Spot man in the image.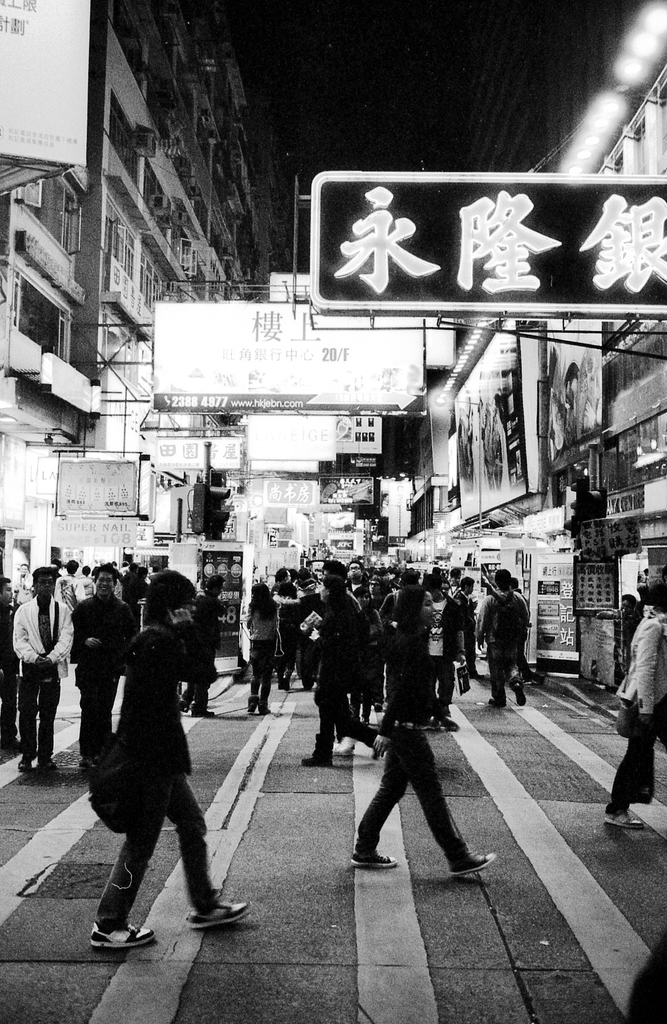
man found at 90/570/247/949.
